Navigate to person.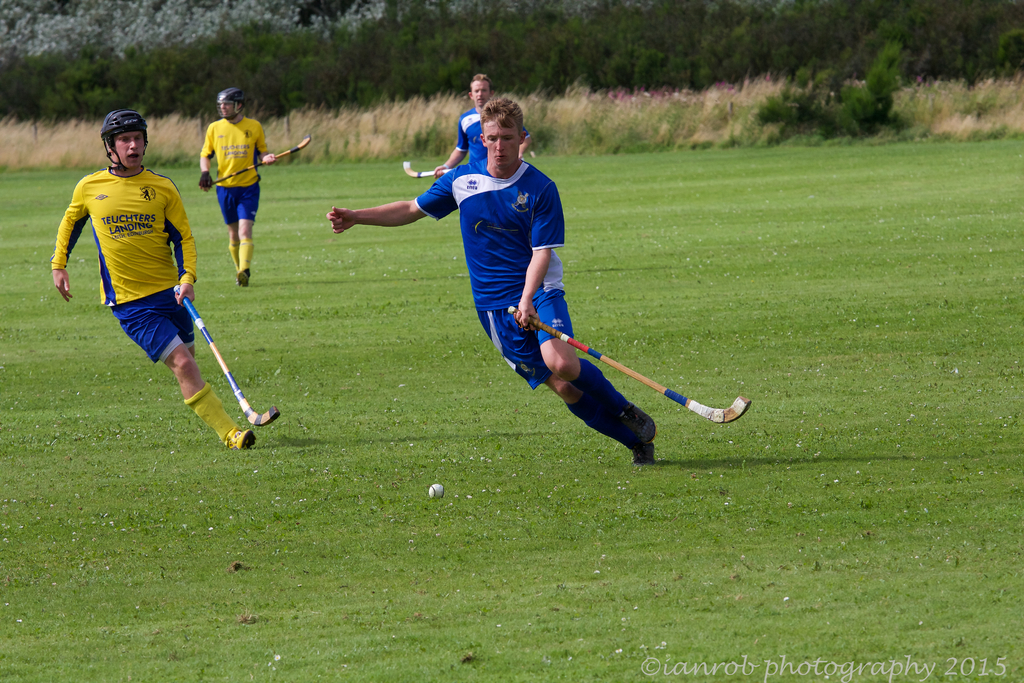
Navigation target: left=197, top=85, right=277, bottom=284.
